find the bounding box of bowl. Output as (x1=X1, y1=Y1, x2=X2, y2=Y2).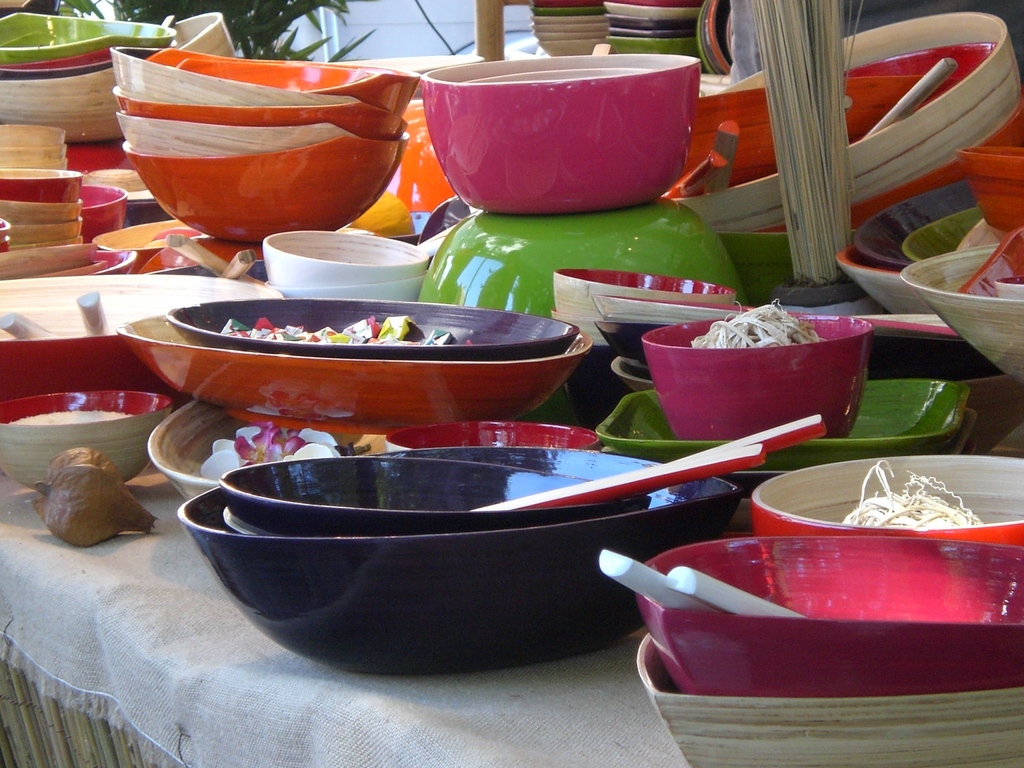
(x1=675, y1=11, x2=1020, y2=232).
